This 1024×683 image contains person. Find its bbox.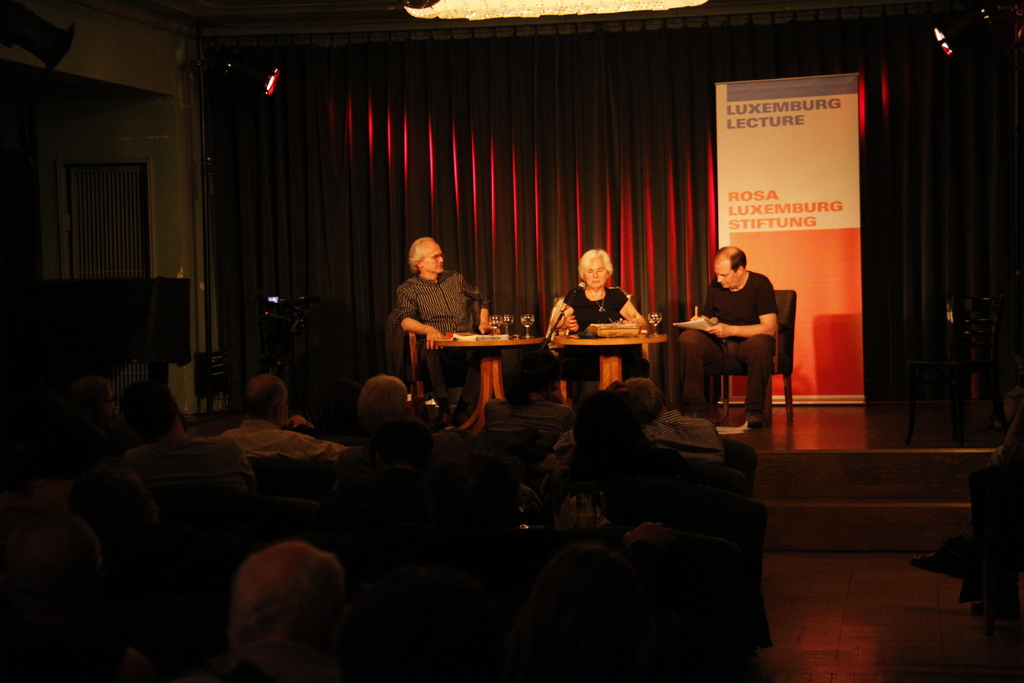
{"x1": 549, "y1": 249, "x2": 649, "y2": 413}.
